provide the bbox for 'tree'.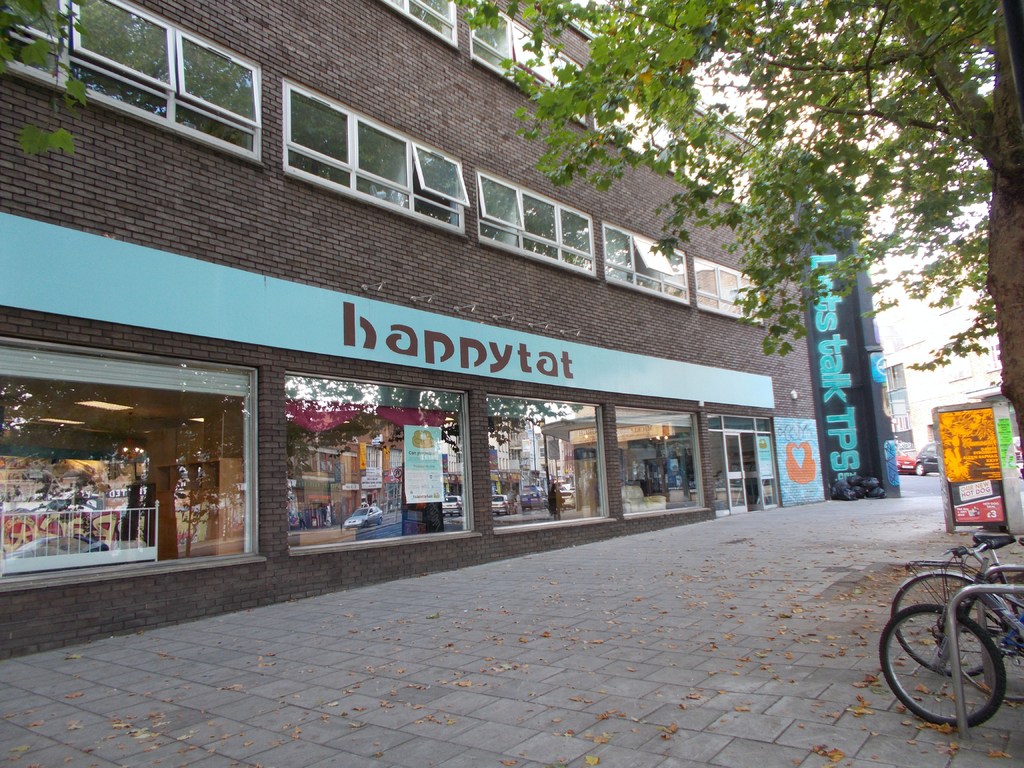
{"left": 511, "top": 36, "right": 1011, "bottom": 392}.
